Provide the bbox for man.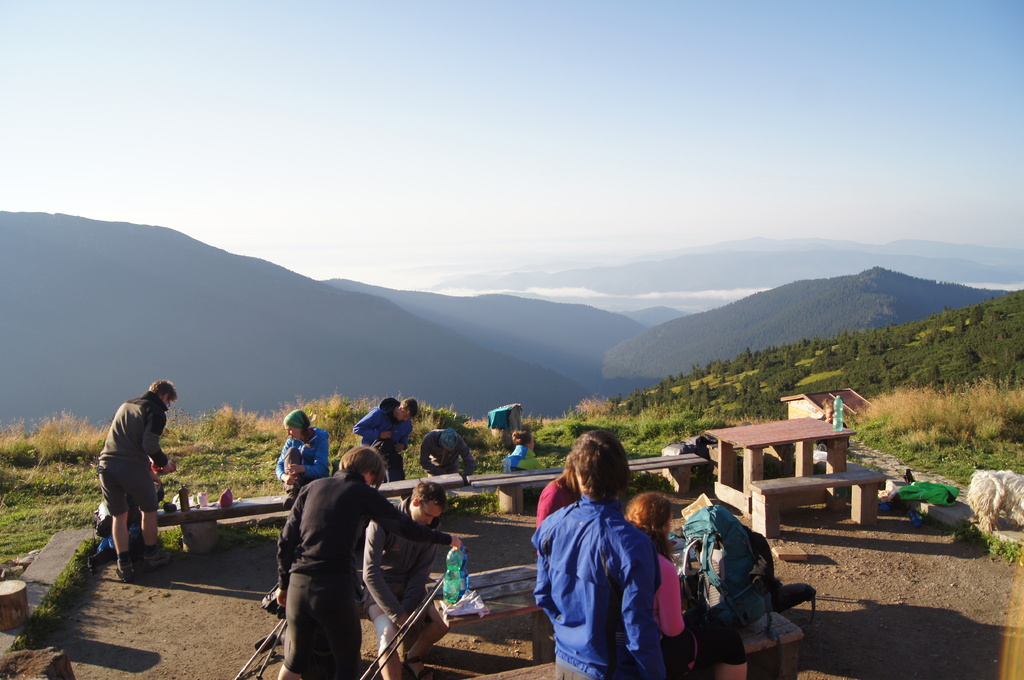
[415,429,477,475].
